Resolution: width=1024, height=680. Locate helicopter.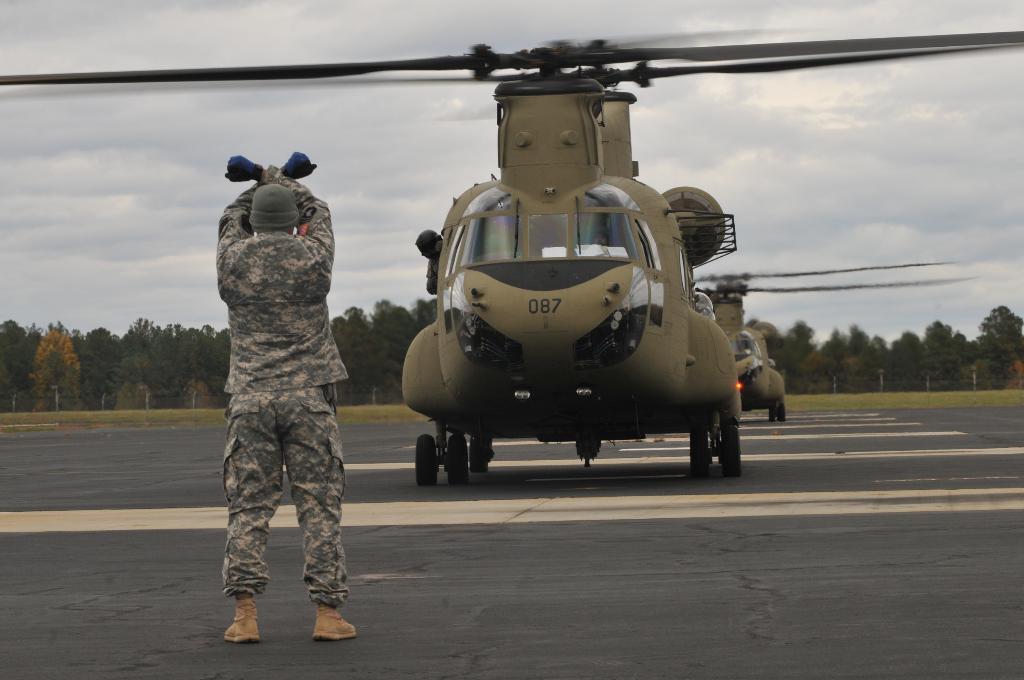
(694, 258, 977, 423).
